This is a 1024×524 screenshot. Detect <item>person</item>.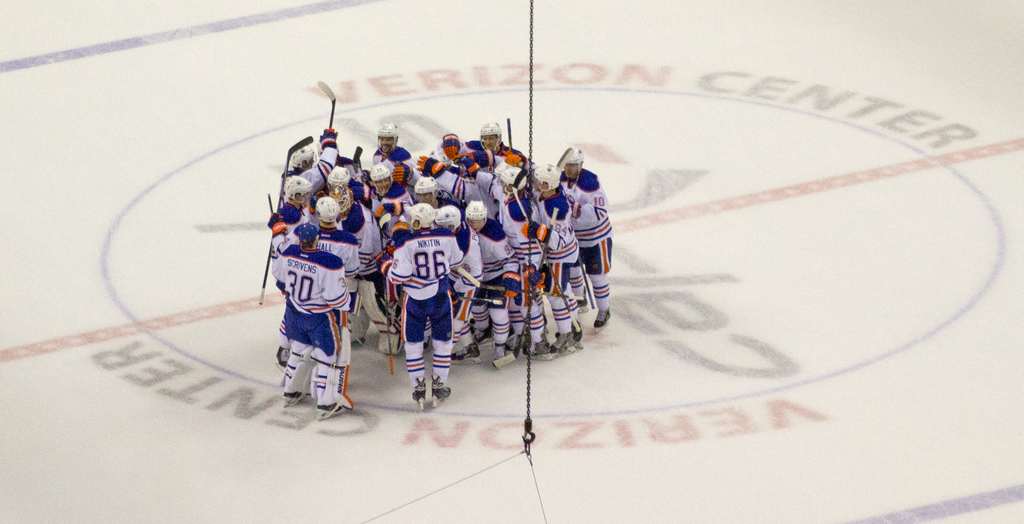
282/218/353/414.
